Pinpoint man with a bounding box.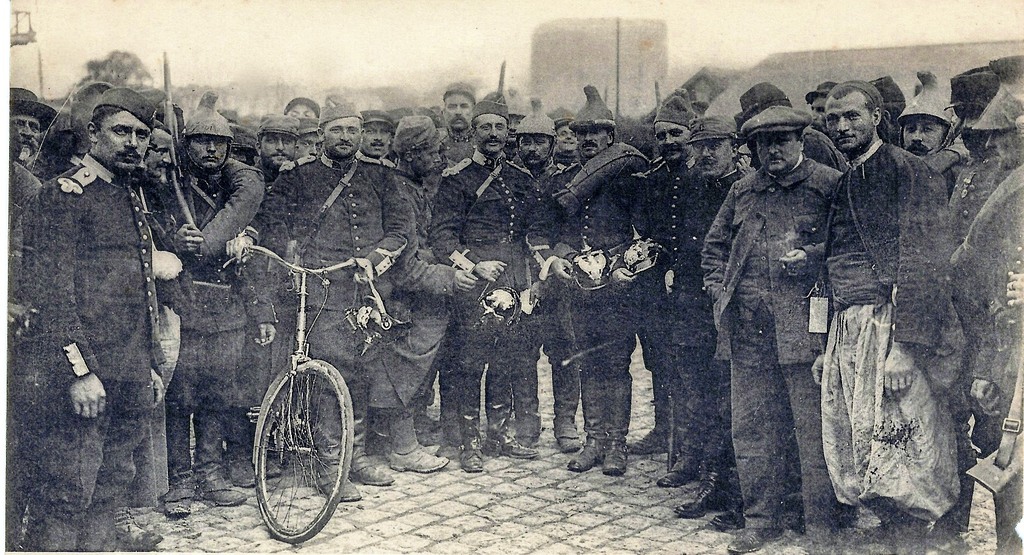
rect(563, 83, 668, 477).
